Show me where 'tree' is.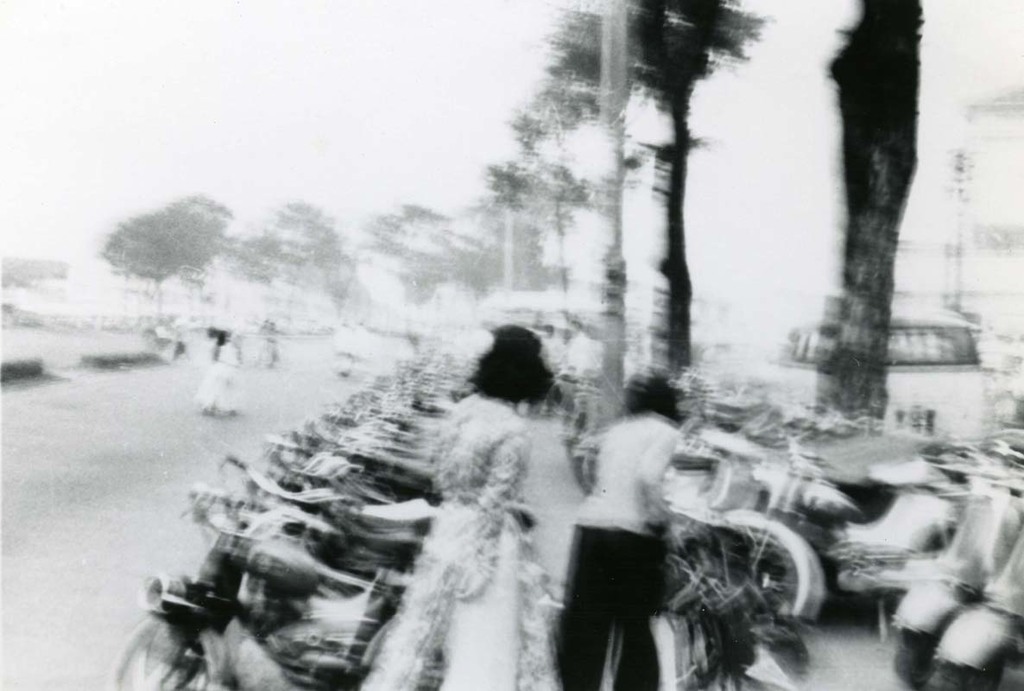
'tree' is at box=[812, 0, 926, 435].
